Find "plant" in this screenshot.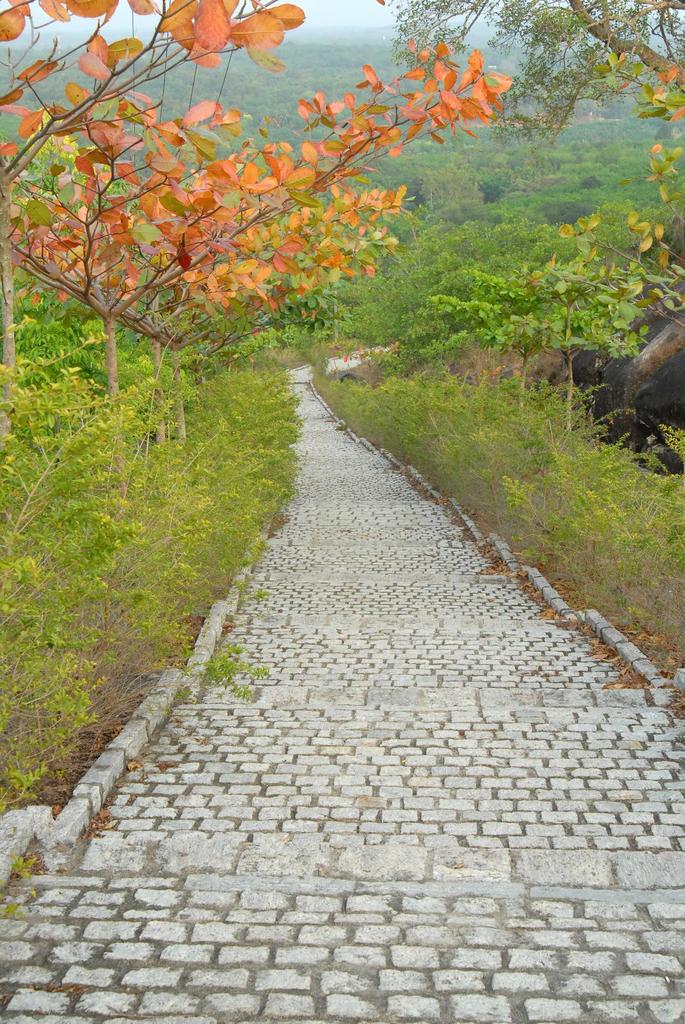
The bounding box for "plant" is 4,854,38,878.
